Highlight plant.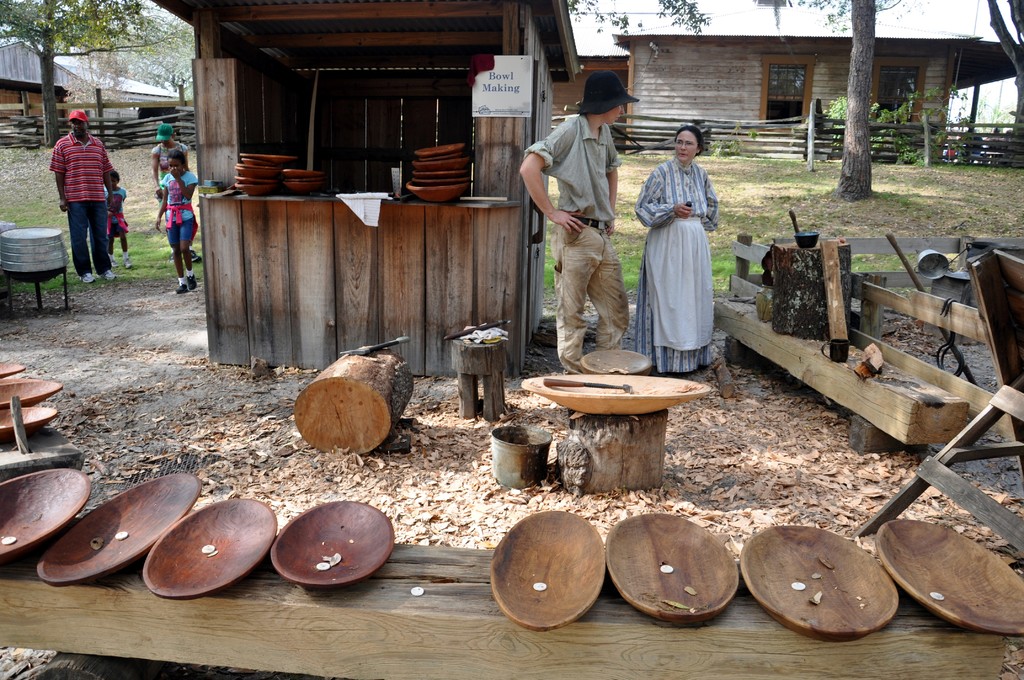
Highlighted region: [705,136,732,160].
